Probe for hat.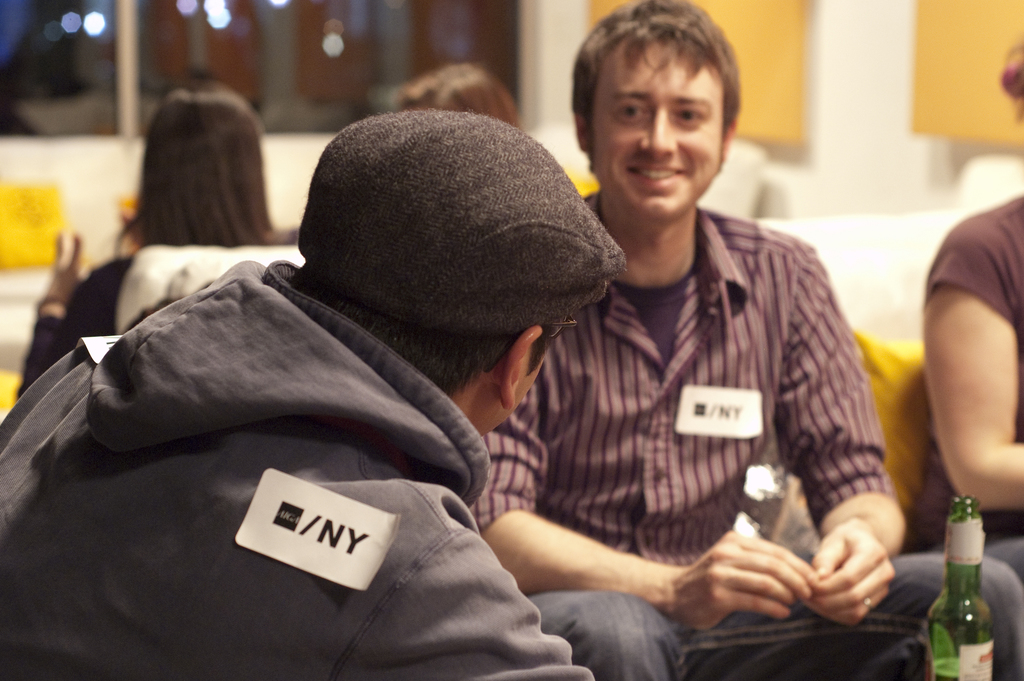
Probe result: rect(296, 111, 630, 334).
